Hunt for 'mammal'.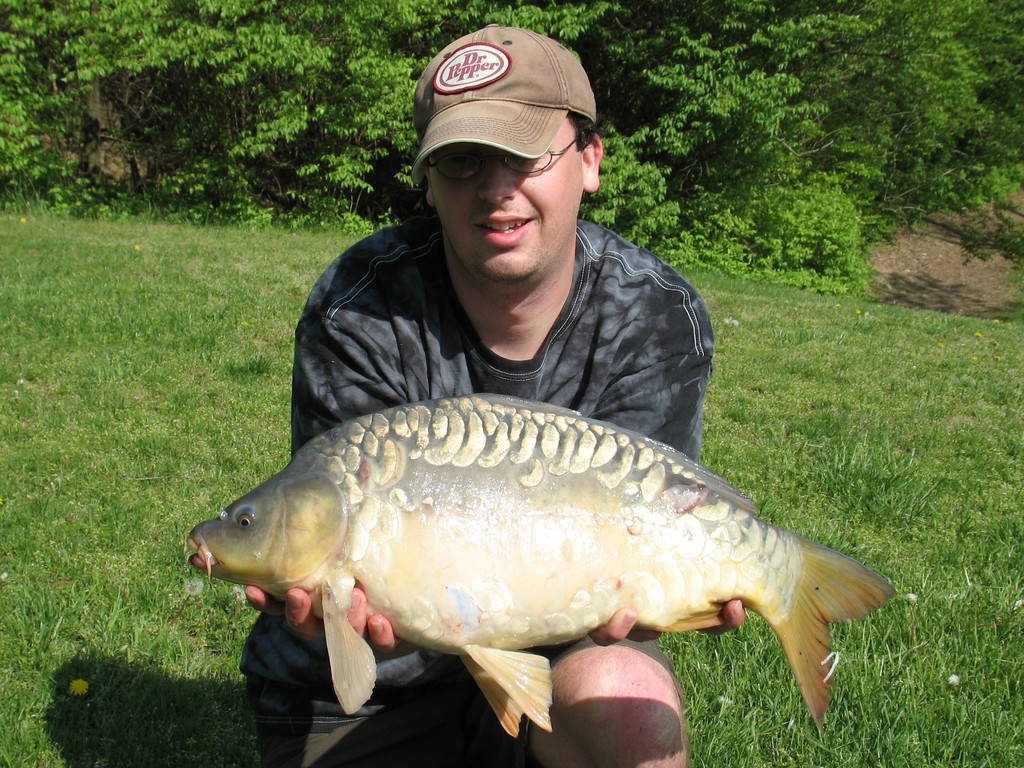
Hunted down at {"x1": 238, "y1": 18, "x2": 721, "y2": 767}.
